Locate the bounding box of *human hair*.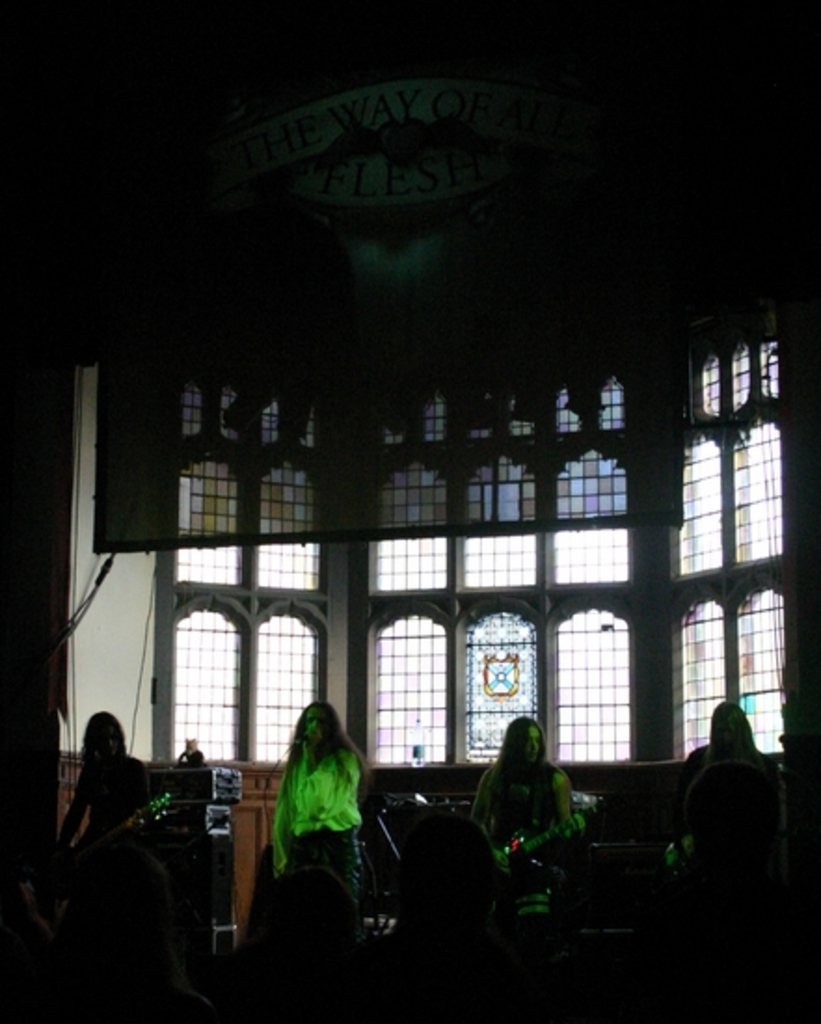
Bounding box: region(283, 689, 370, 778).
